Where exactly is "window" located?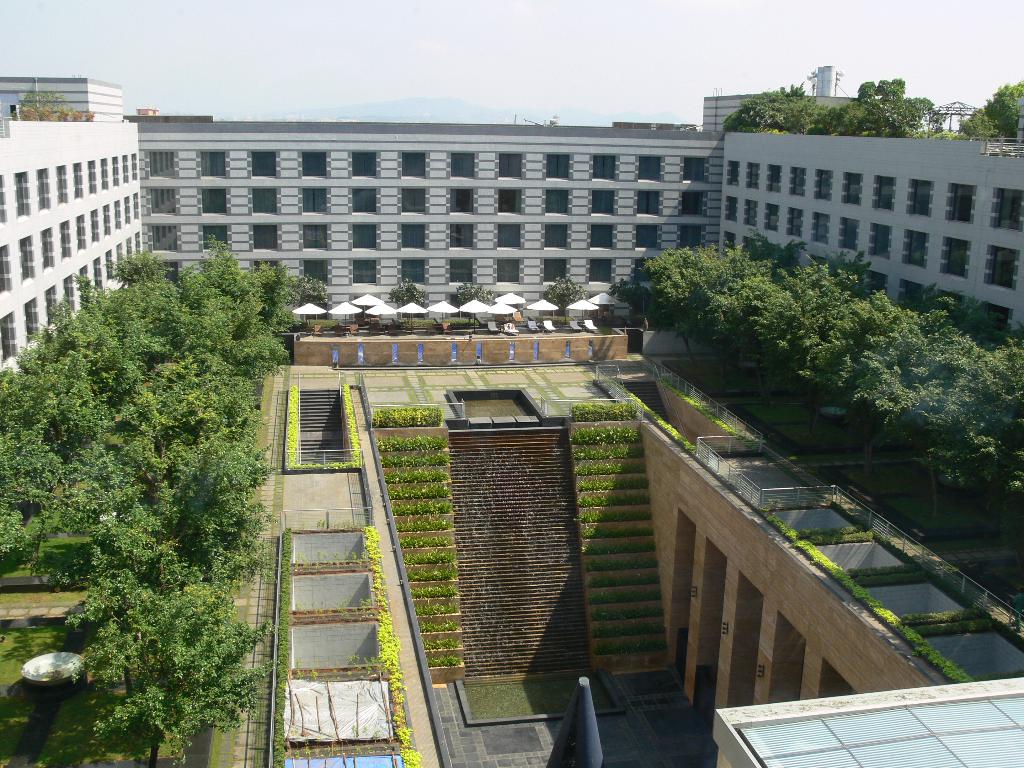
Its bounding box is [451,152,475,180].
